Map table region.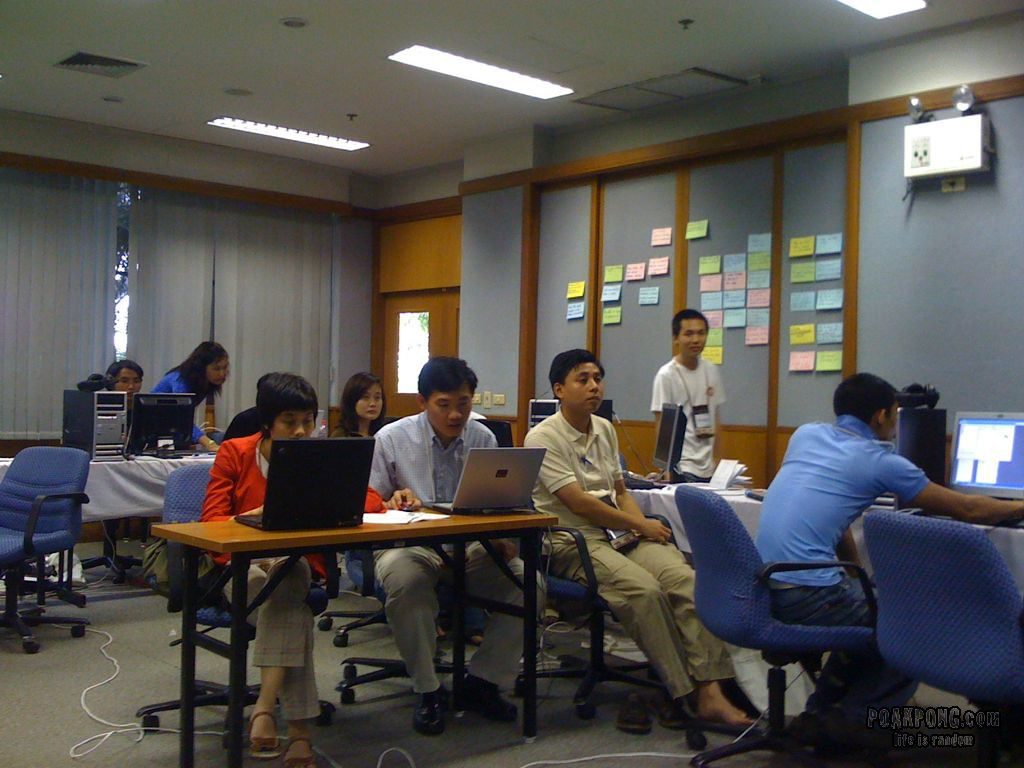
Mapped to x1=622 y1=482 x2=1023 y2=601.
